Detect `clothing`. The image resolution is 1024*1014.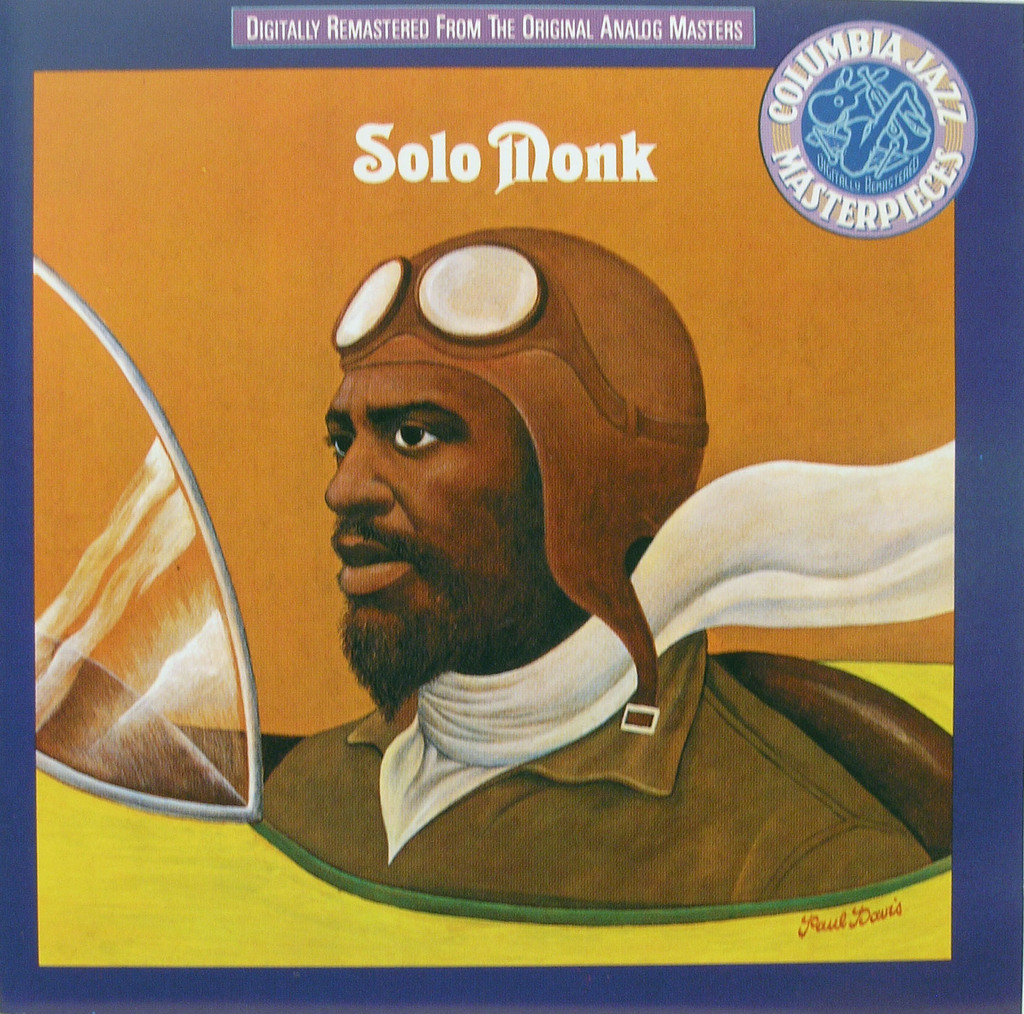
<region>209, 479, 916, 922</region>.
